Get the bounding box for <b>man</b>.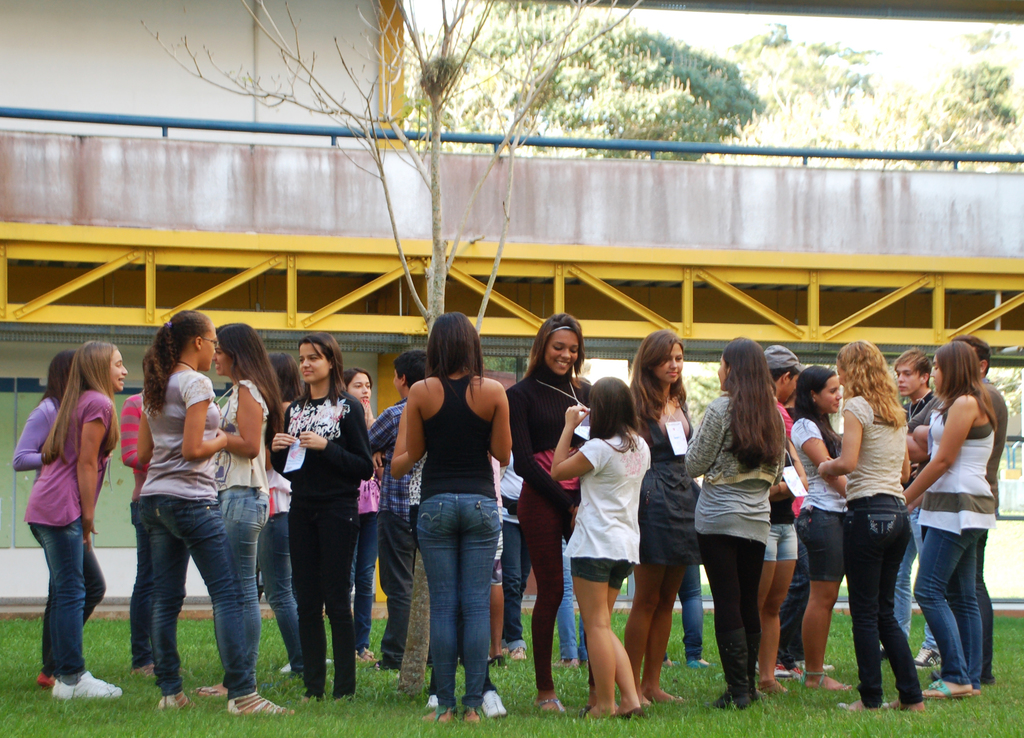
<box>758,346,804,411</box>.
